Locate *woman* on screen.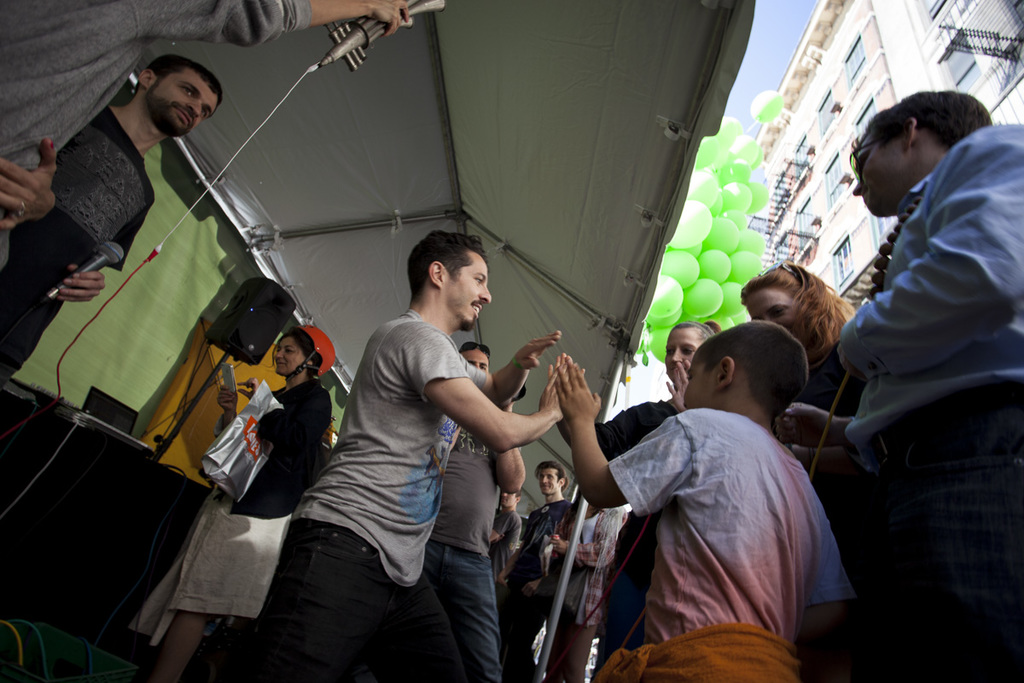
On screen at x1=143 y1=324 x2=337 y2=682.
